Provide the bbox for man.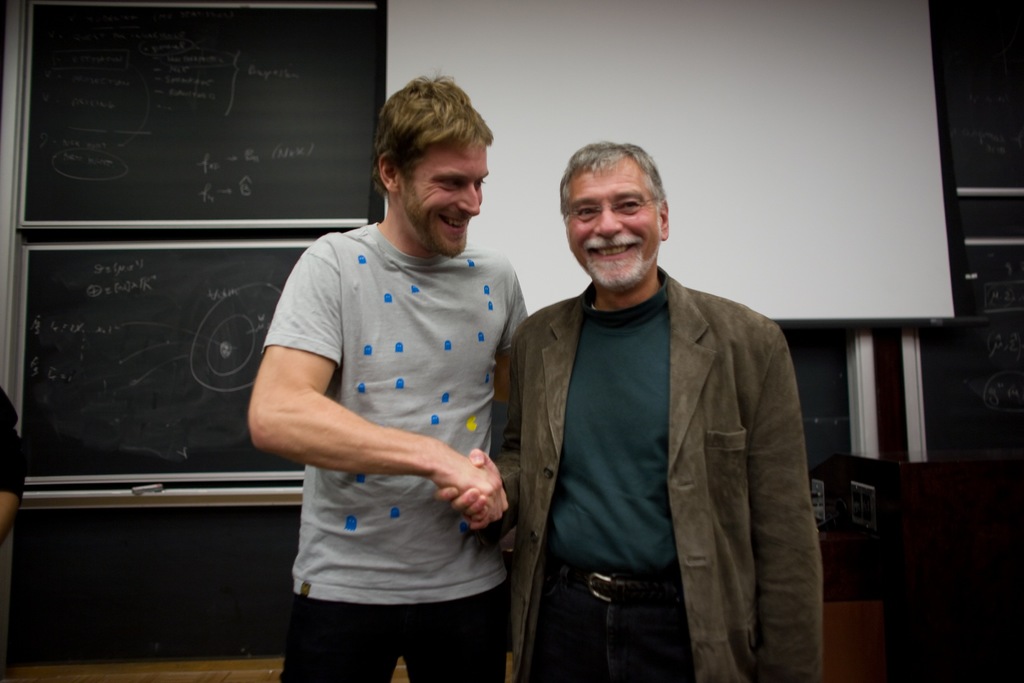
bbox=(487, 137, 822, 682).
